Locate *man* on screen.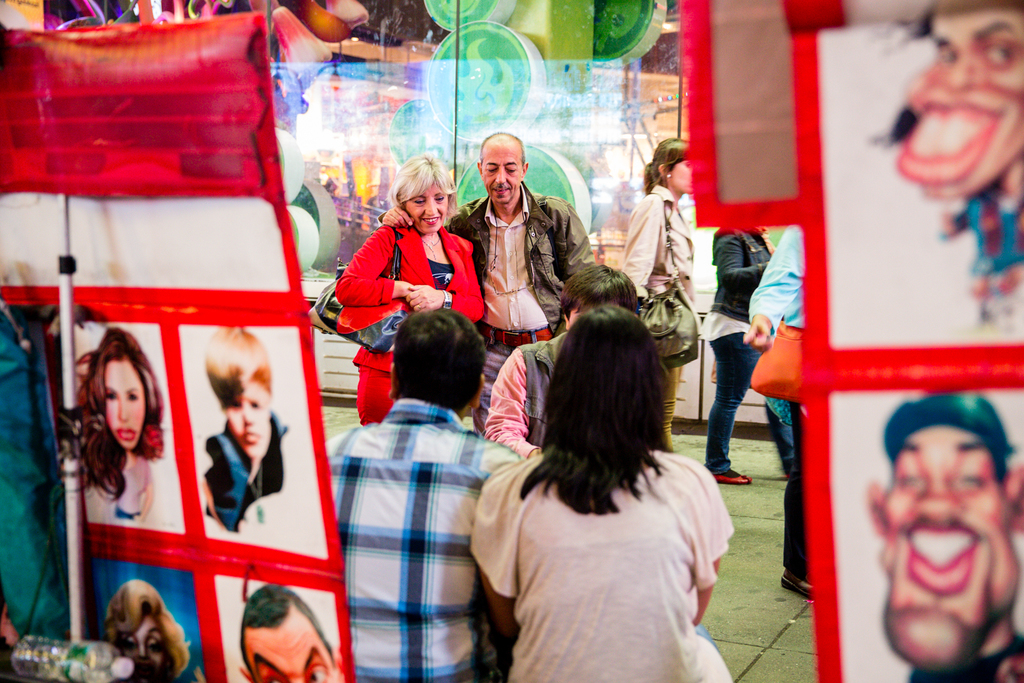
On screen at box=[381, 130, 603, 412].
